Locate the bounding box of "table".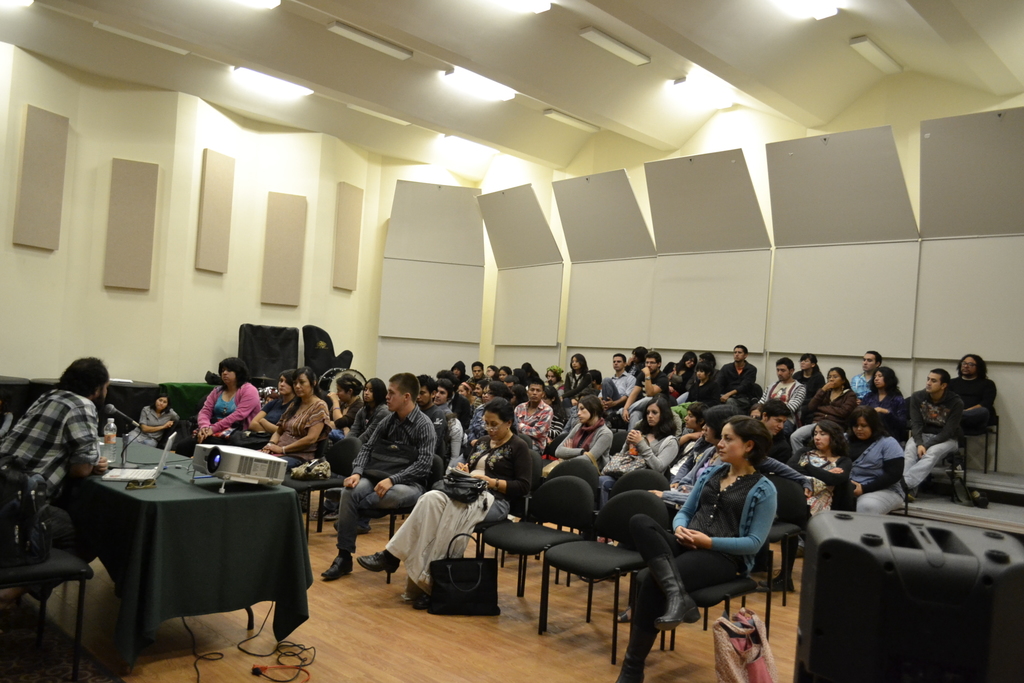
Bounding box: box=[72, 434, 303, 668].
